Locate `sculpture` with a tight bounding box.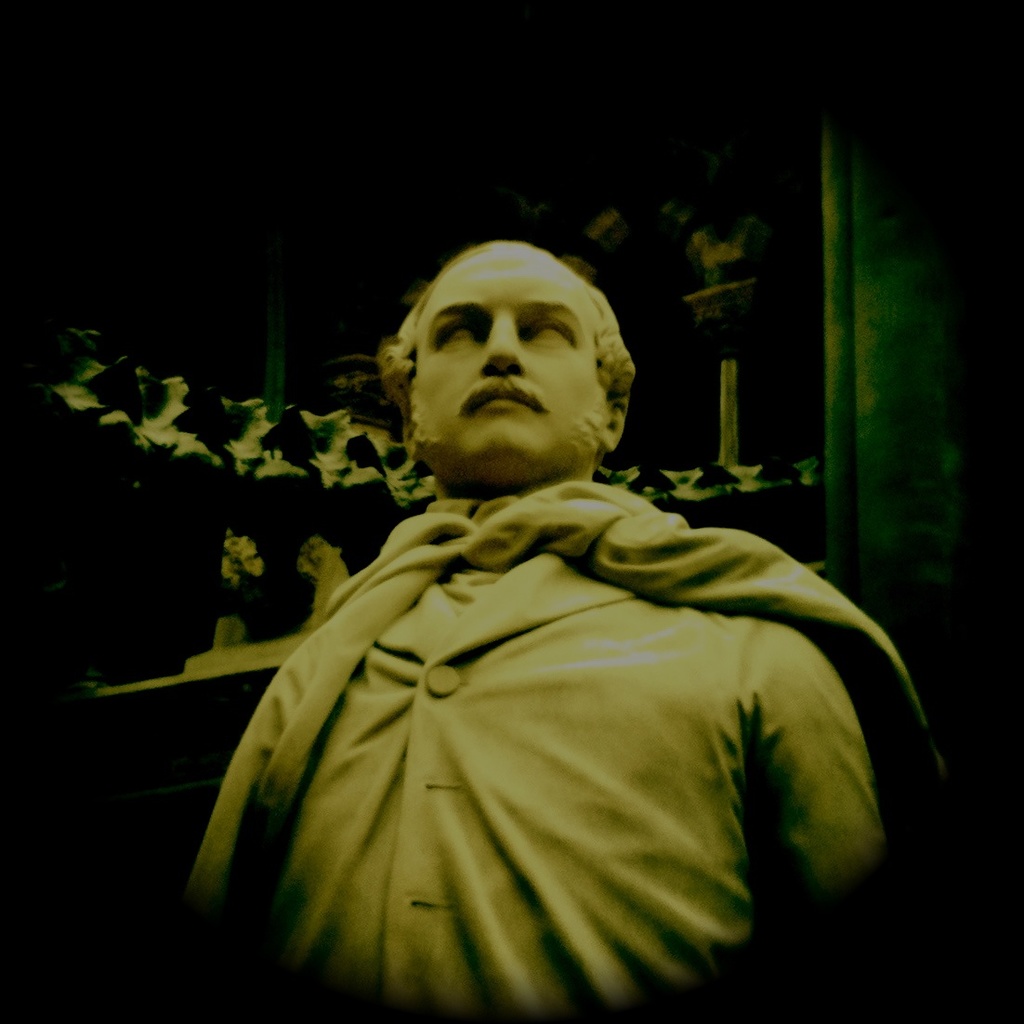
Rect(193, 234, 947, 1023).
